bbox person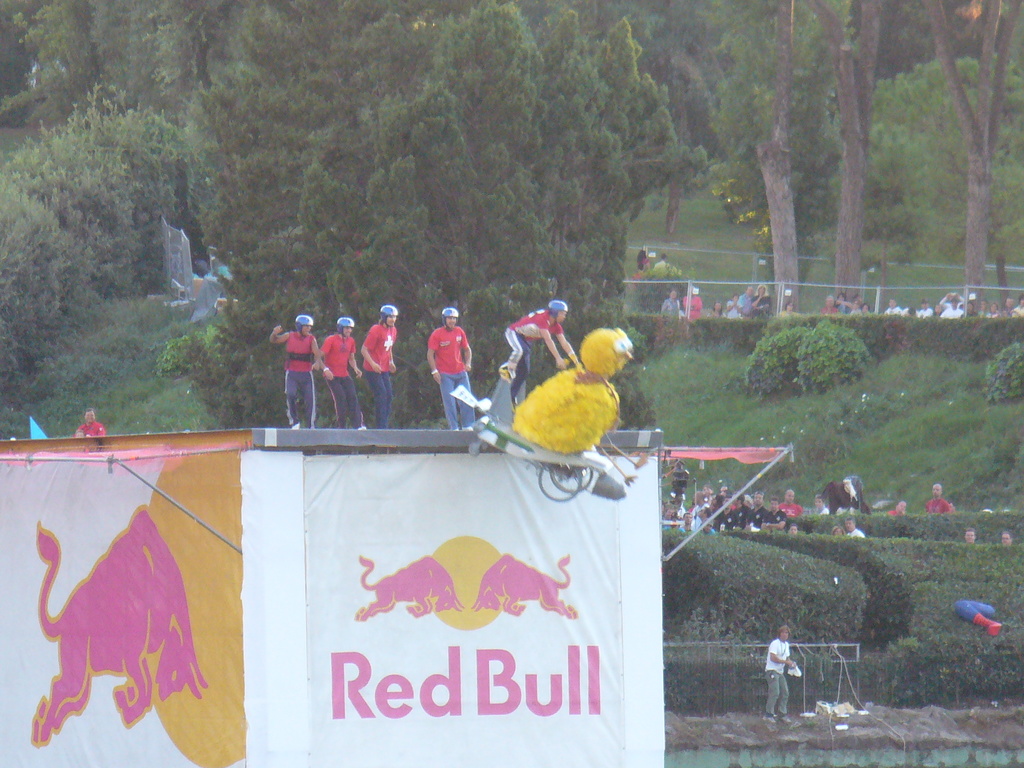
{"x1": 707, "y1": 301, "x2": 724, "y2": 318}
